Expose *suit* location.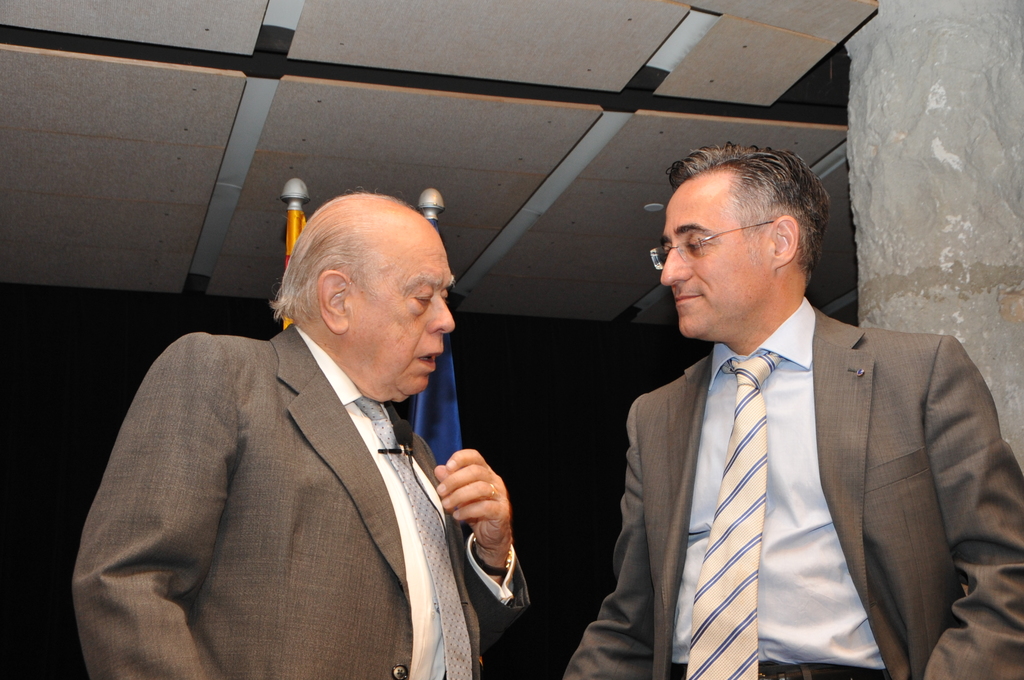
Exposed at detection(68, 327, 528, 679).
